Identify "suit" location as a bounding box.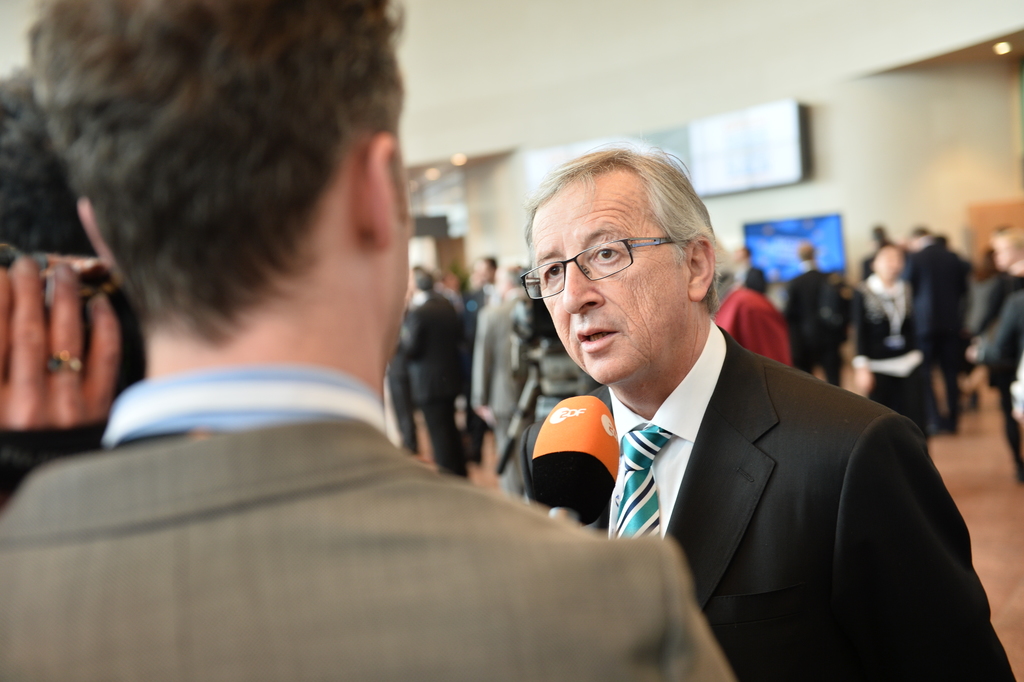
region(542, 253, 969, 671).
